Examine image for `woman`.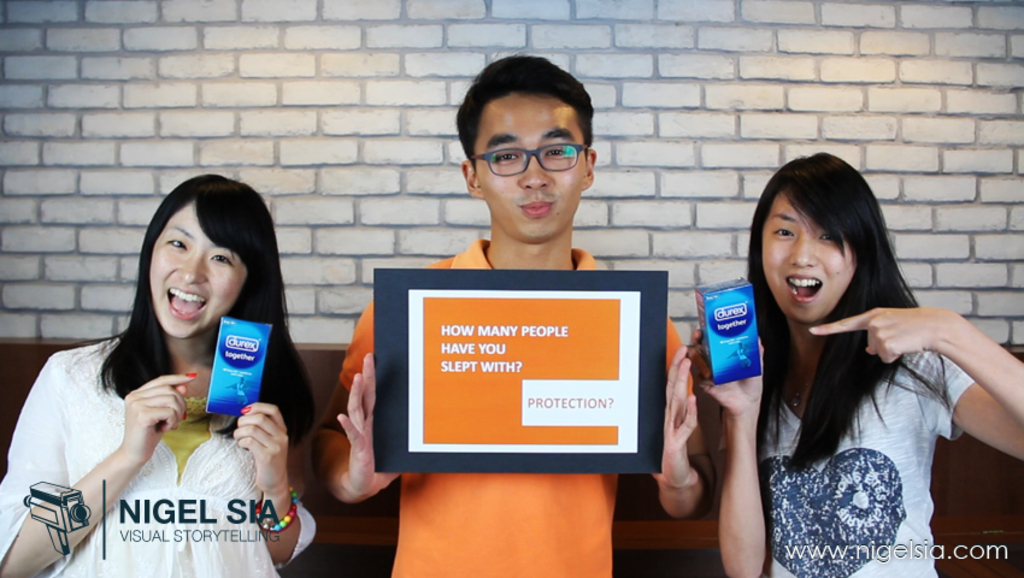
Examination result: x1=687 y1=148 x2=1023 y2=577.
